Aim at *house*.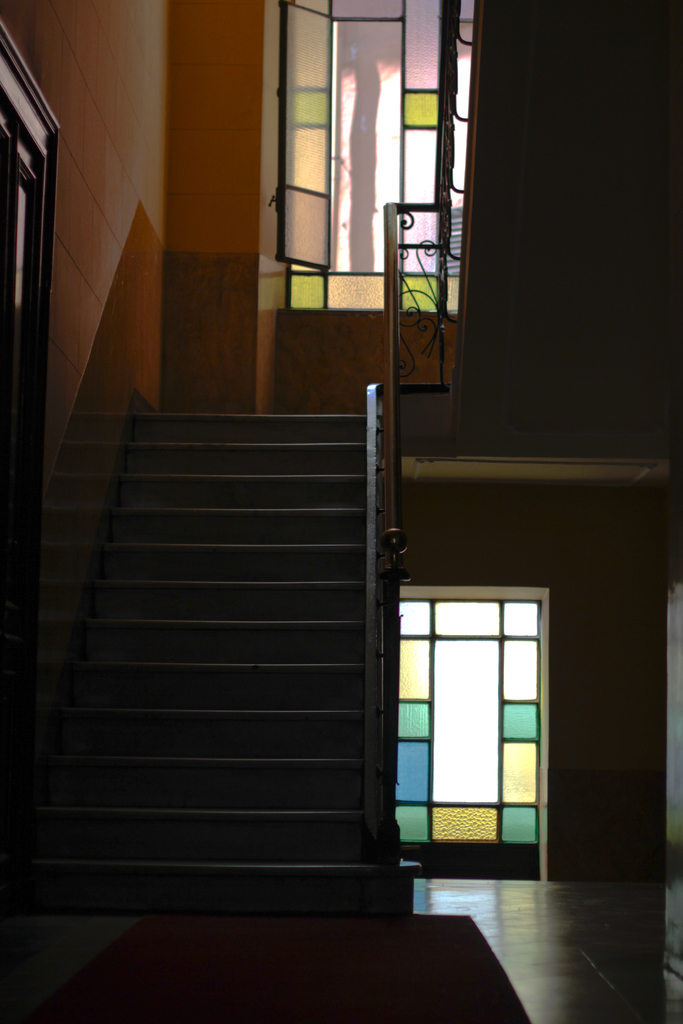
Aimed at crop(0, 0, 682, 1021).
